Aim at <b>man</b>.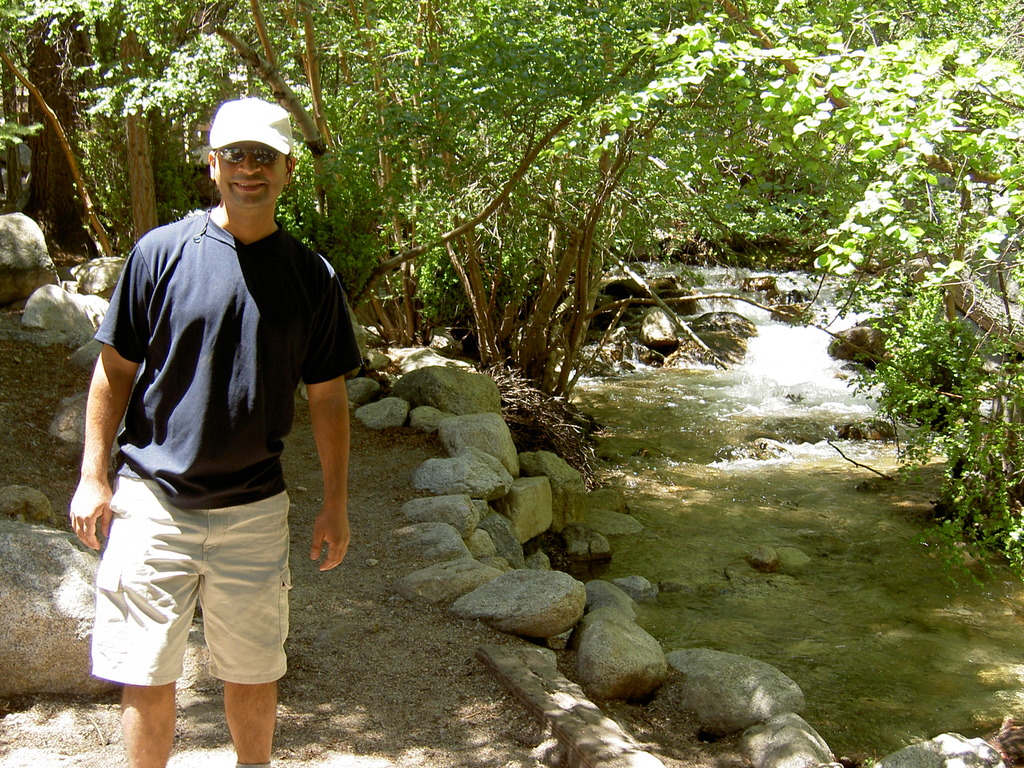
Aimed at Rect(75, 60, 344, 767).
